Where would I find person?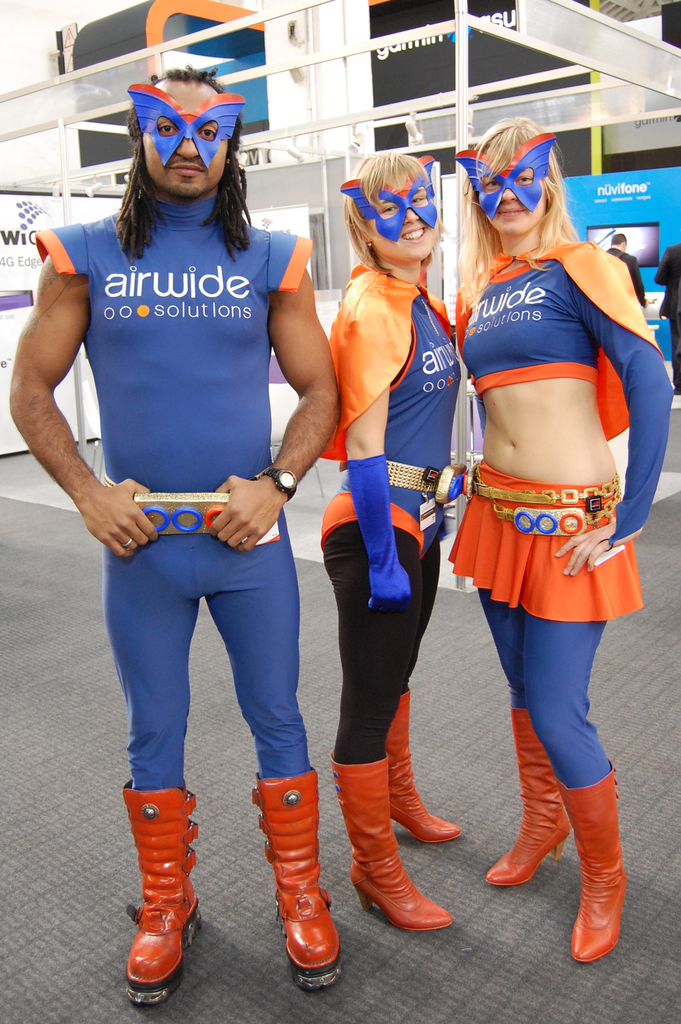
At (x1=60, y1=31, x2=357, y2=951).
